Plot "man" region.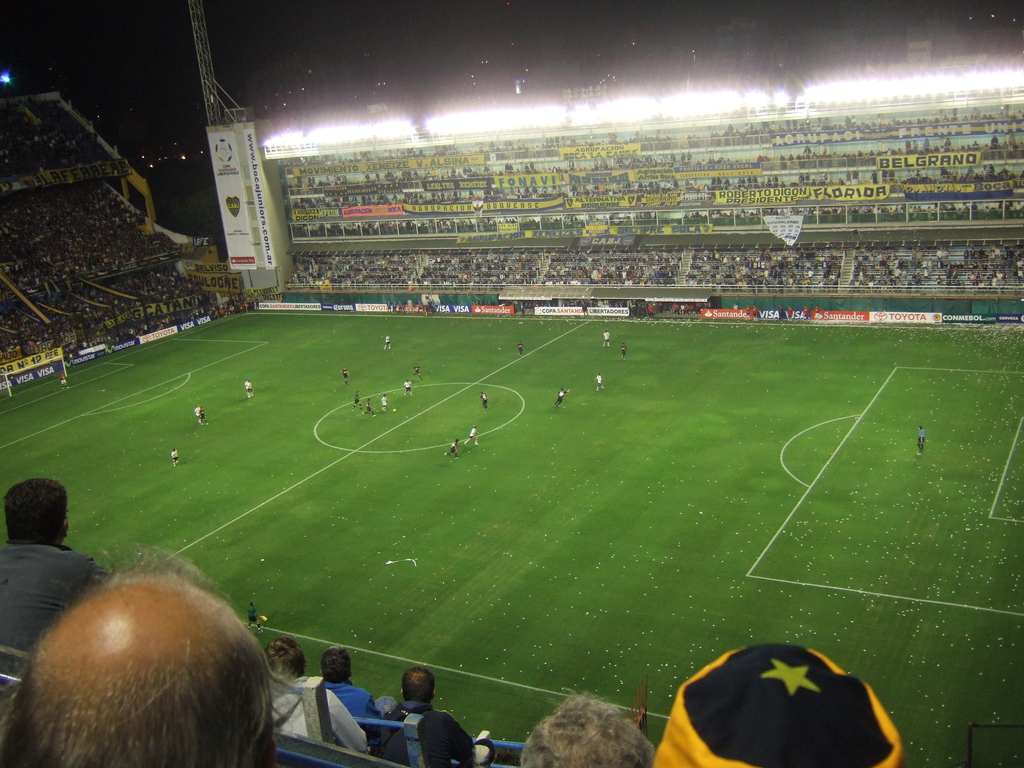
Plotted at crop(917, 426, 925, 454).
